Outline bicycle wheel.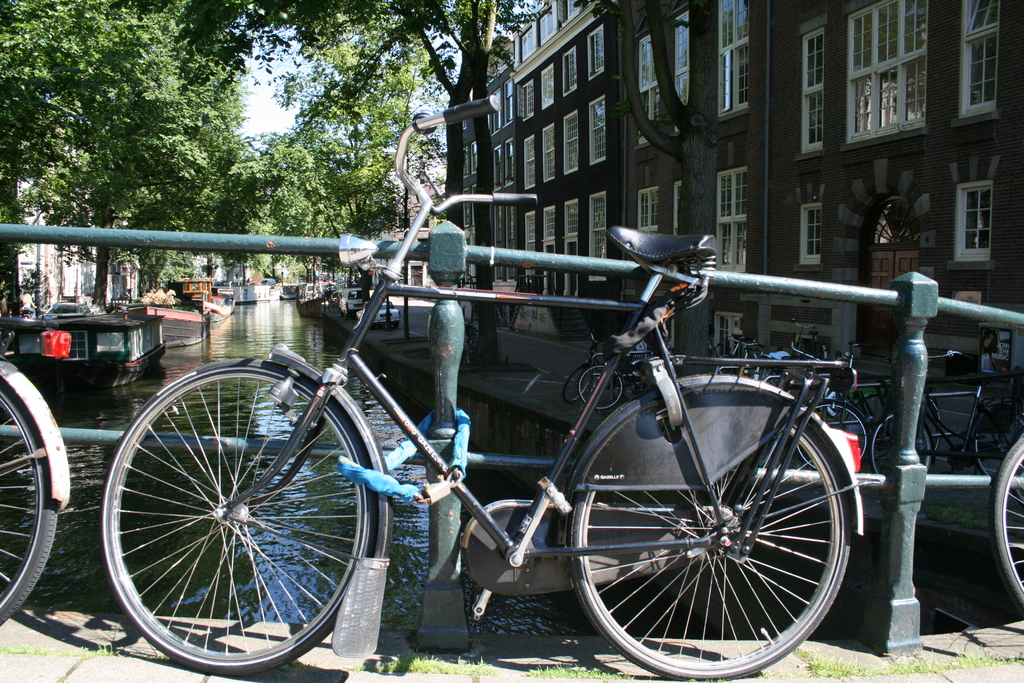
Outline: select_region(967, 403, 1023, 486).
